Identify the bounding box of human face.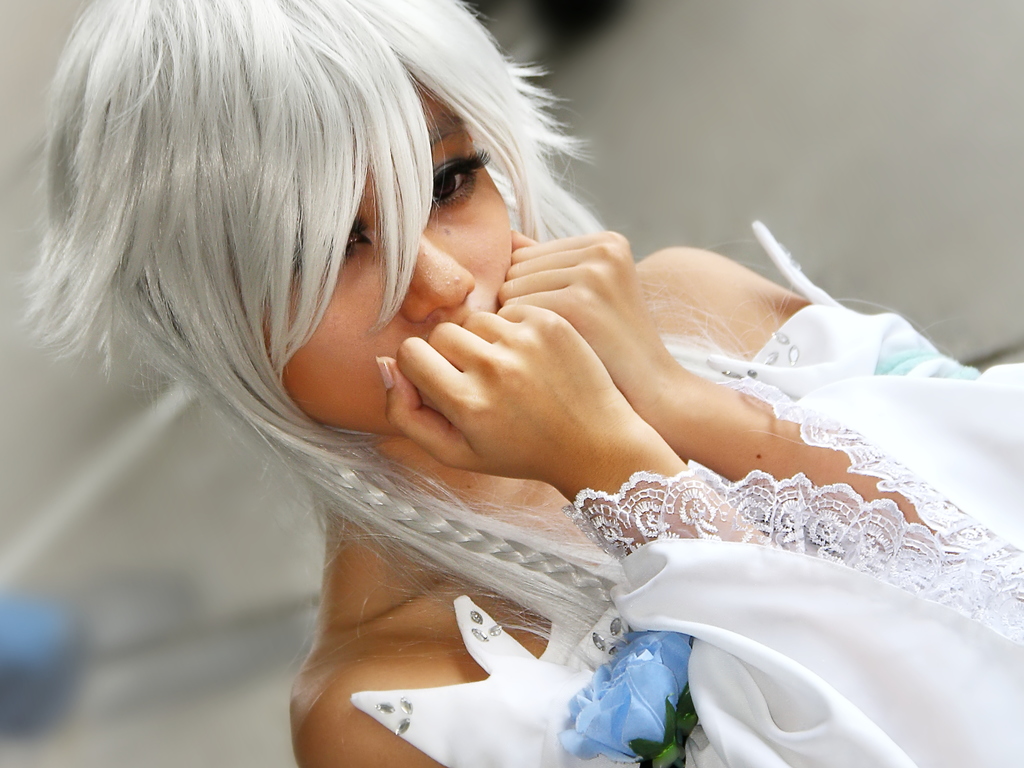
(228,63,511,433).
